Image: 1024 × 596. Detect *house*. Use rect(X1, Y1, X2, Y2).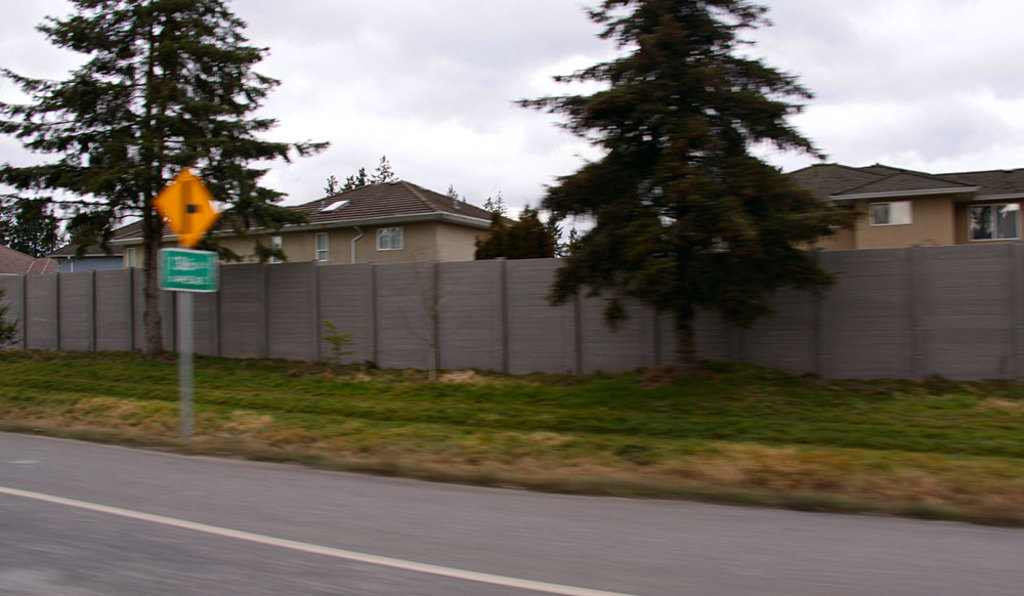
rect(754, 161, 1023, 254).
